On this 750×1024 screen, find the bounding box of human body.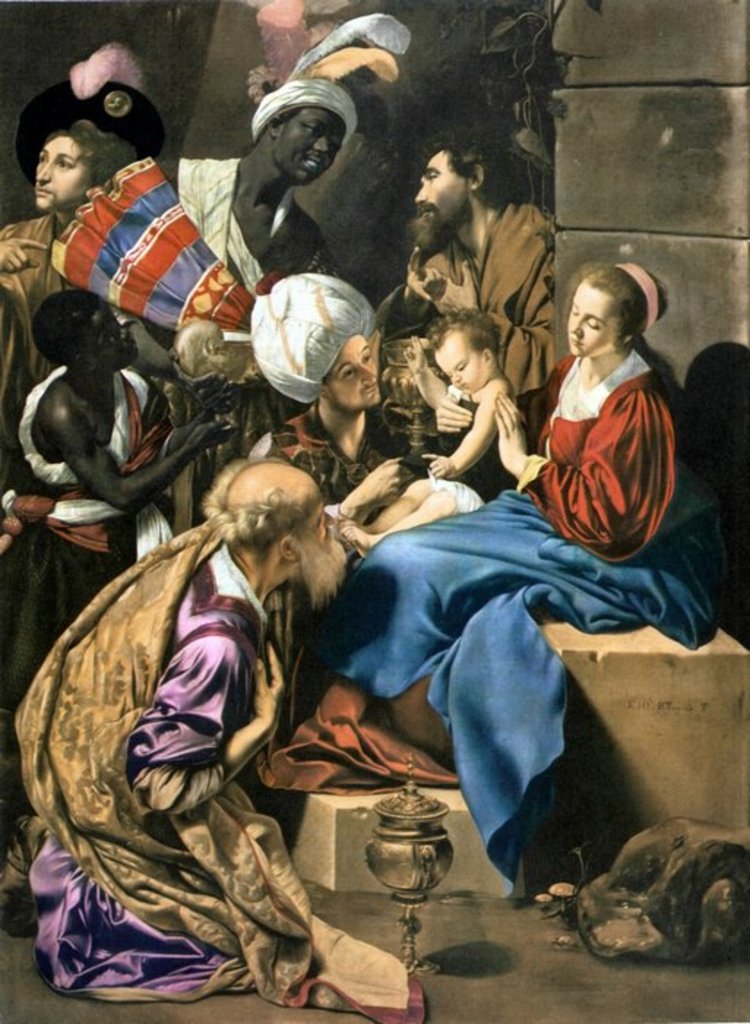
Bounding box: 45:430:363:993.
